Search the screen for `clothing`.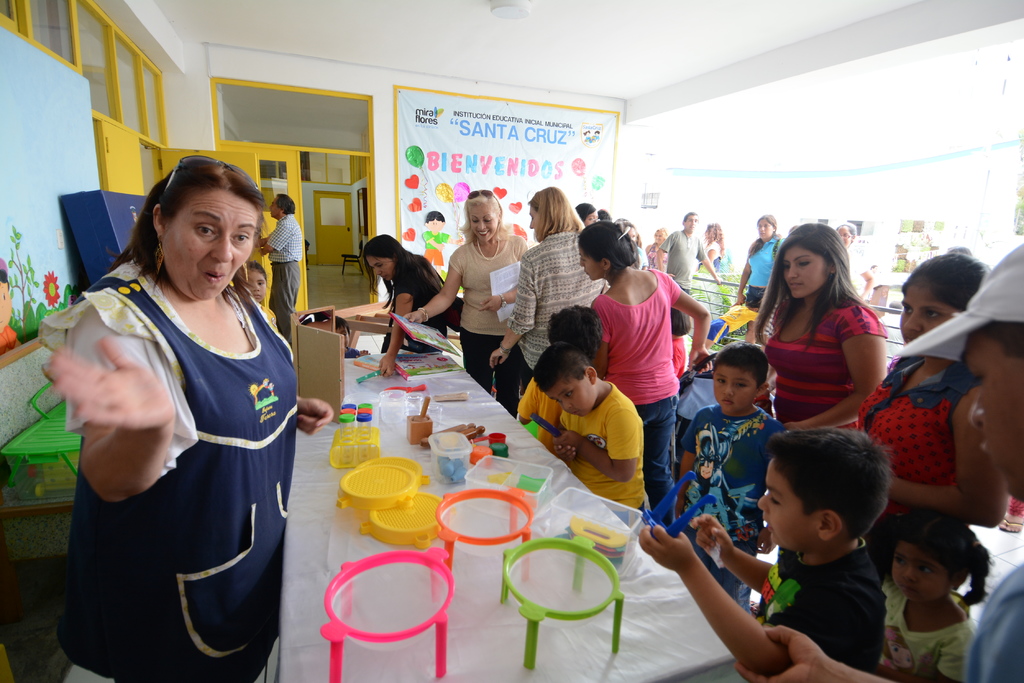
Found at locate(264, 300, 278, 332).
